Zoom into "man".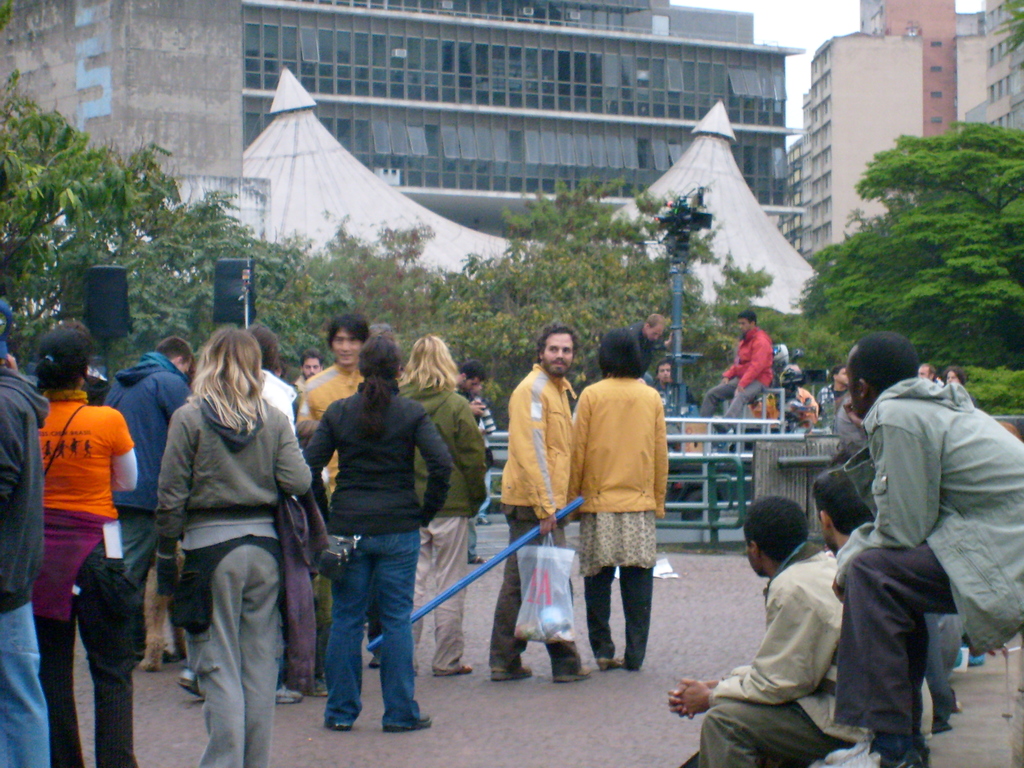
Zoom target: select_region(451, 358, 489, 418).
